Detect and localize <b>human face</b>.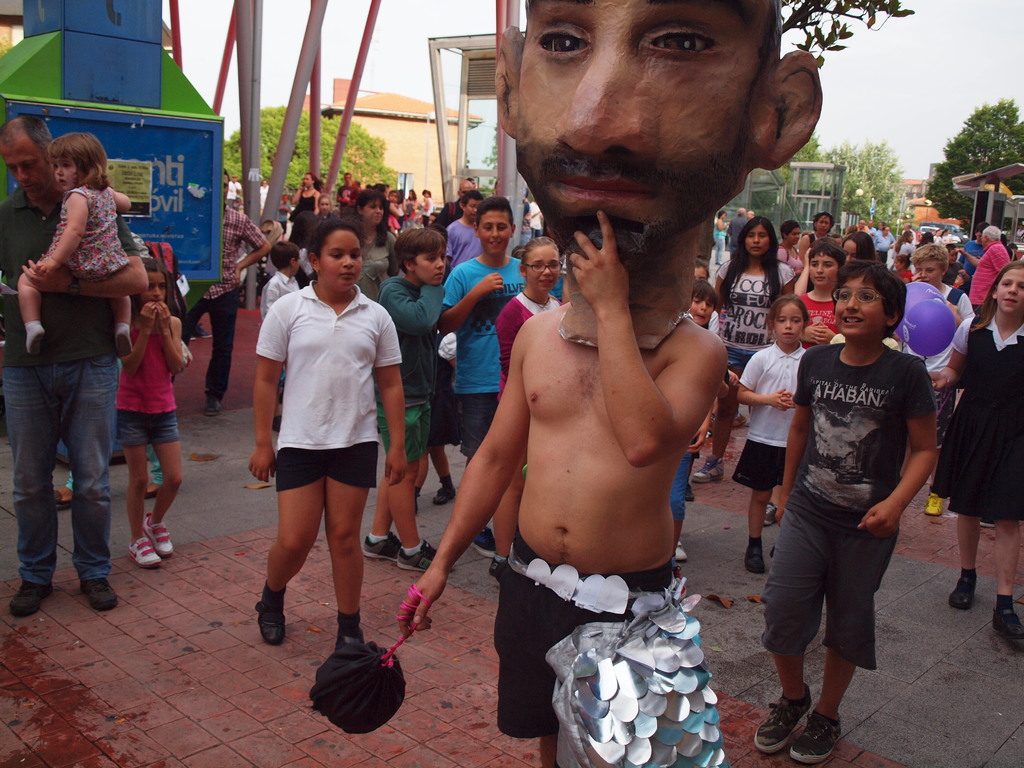
Localized at 842,239,856,265.
